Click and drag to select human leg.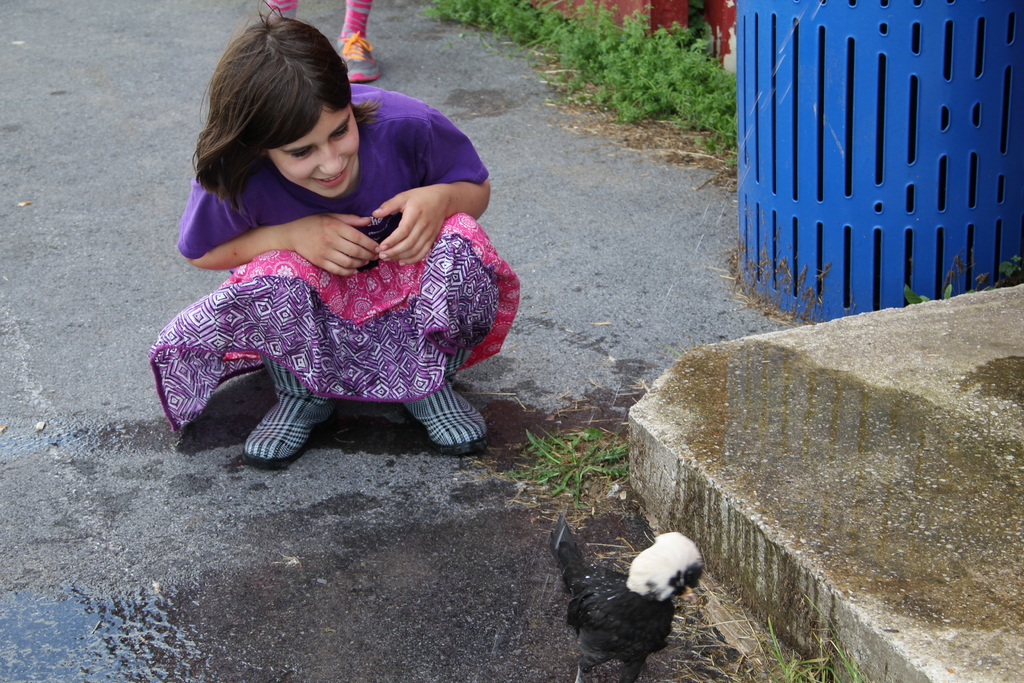
Selection: {"left": 395, "top": 220, "right": 488, "bottom": 457}.
